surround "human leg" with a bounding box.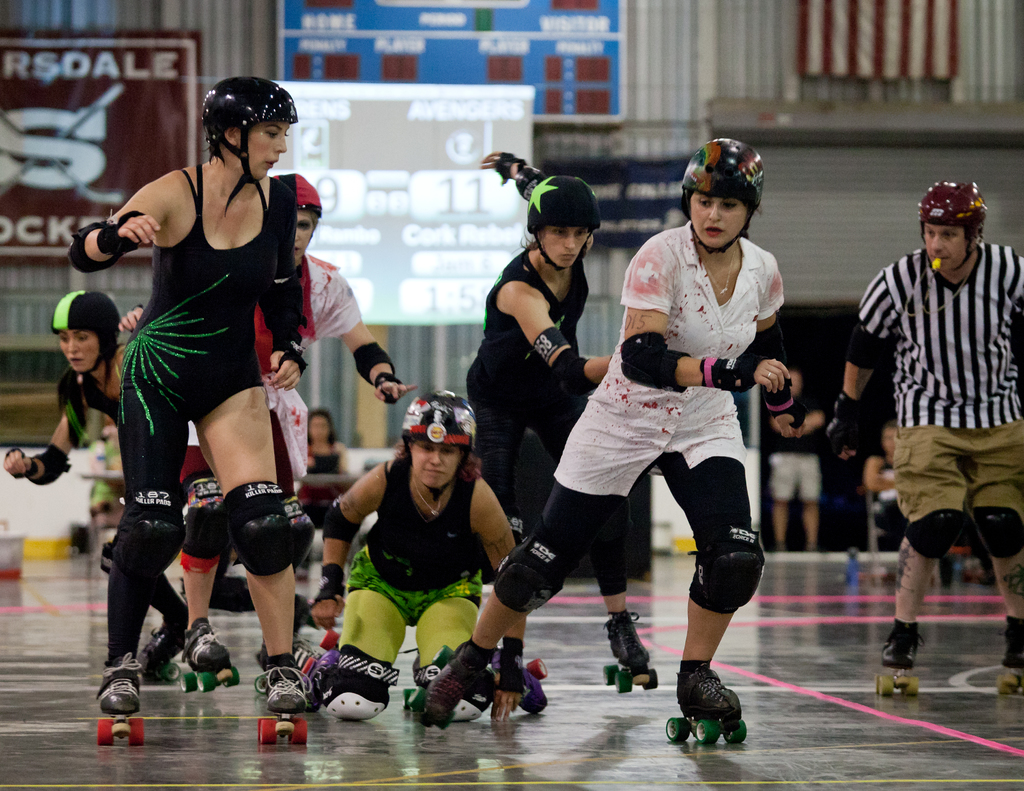
968:426:1019:691.
